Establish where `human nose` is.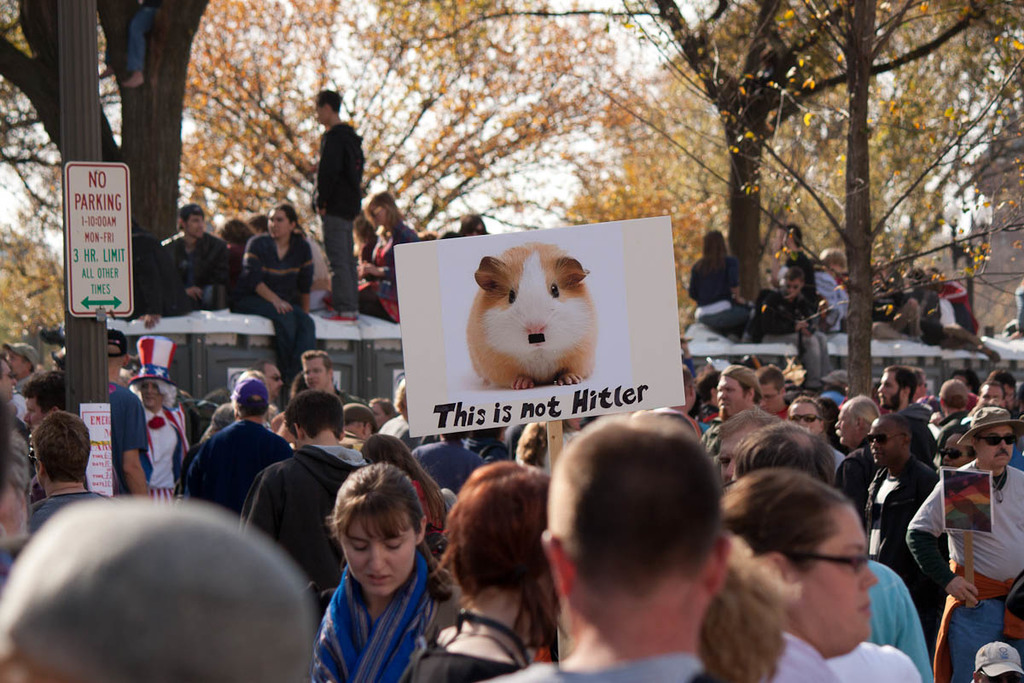
Established at region(146, 382, 152, 397).
